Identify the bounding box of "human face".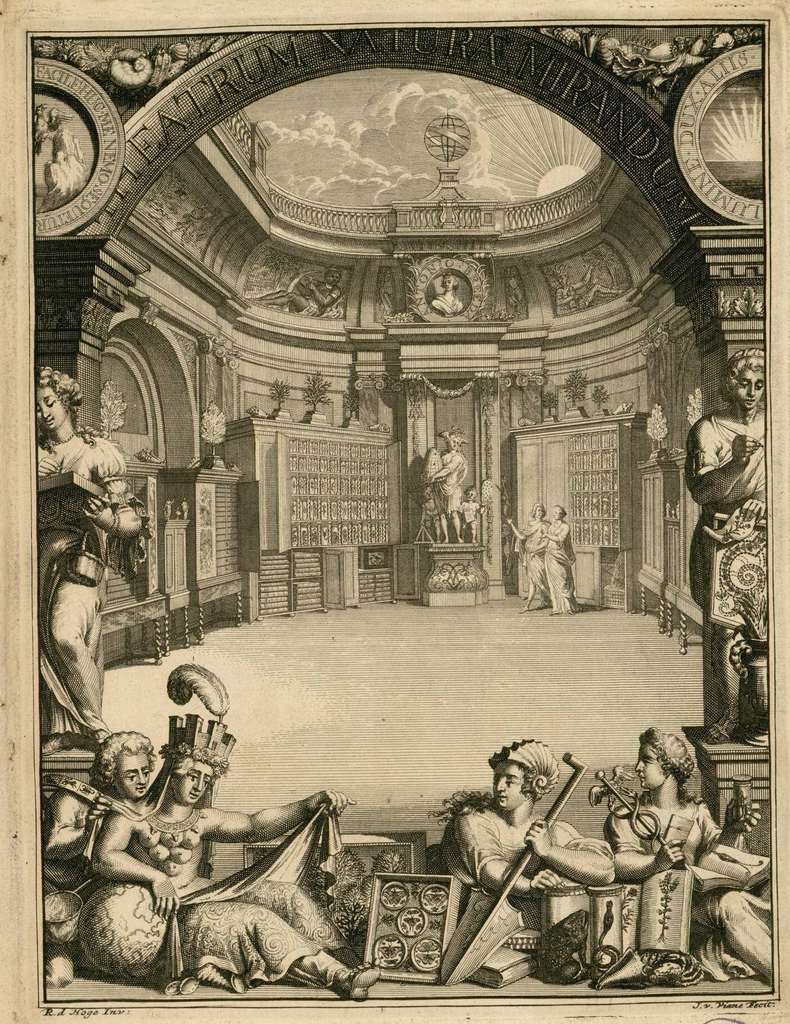
(634, 751, 664, 787).
